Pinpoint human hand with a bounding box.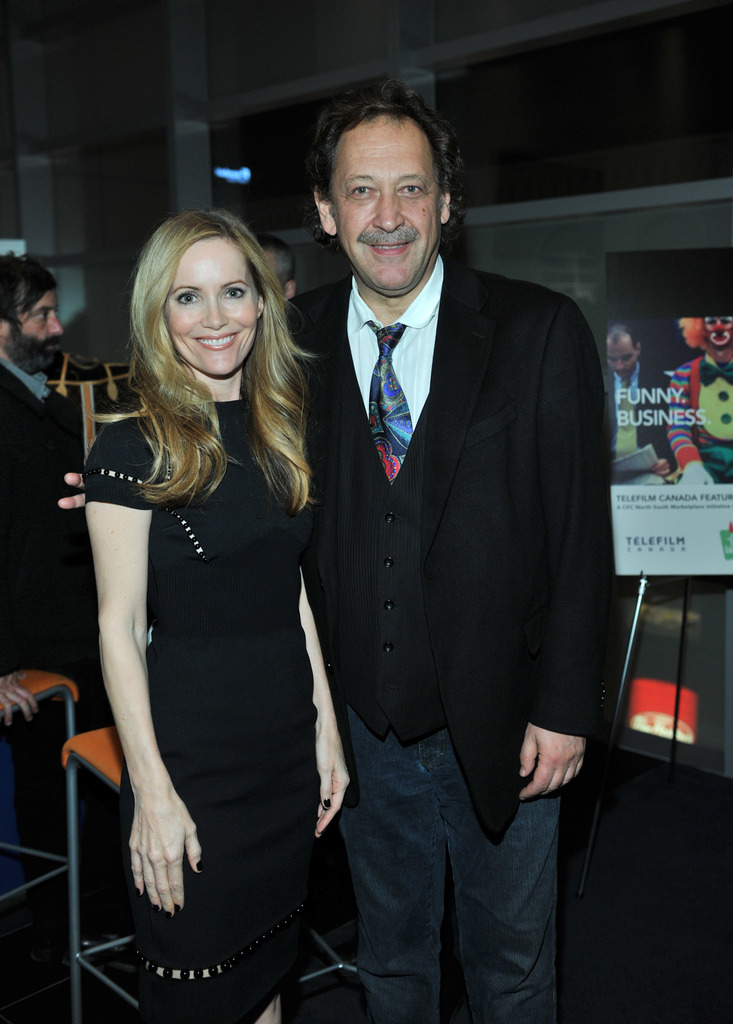
x1=516 y1=728 x2=592 y2=803.
